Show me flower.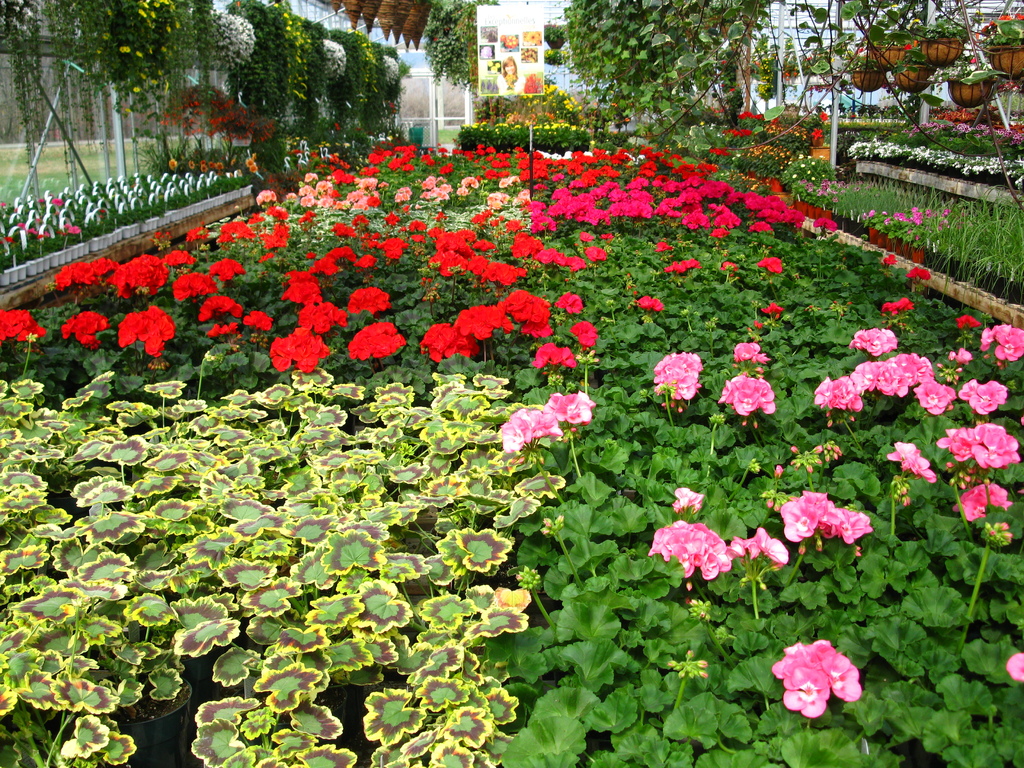
flower is here: rect(496, 289, 550, 339).
